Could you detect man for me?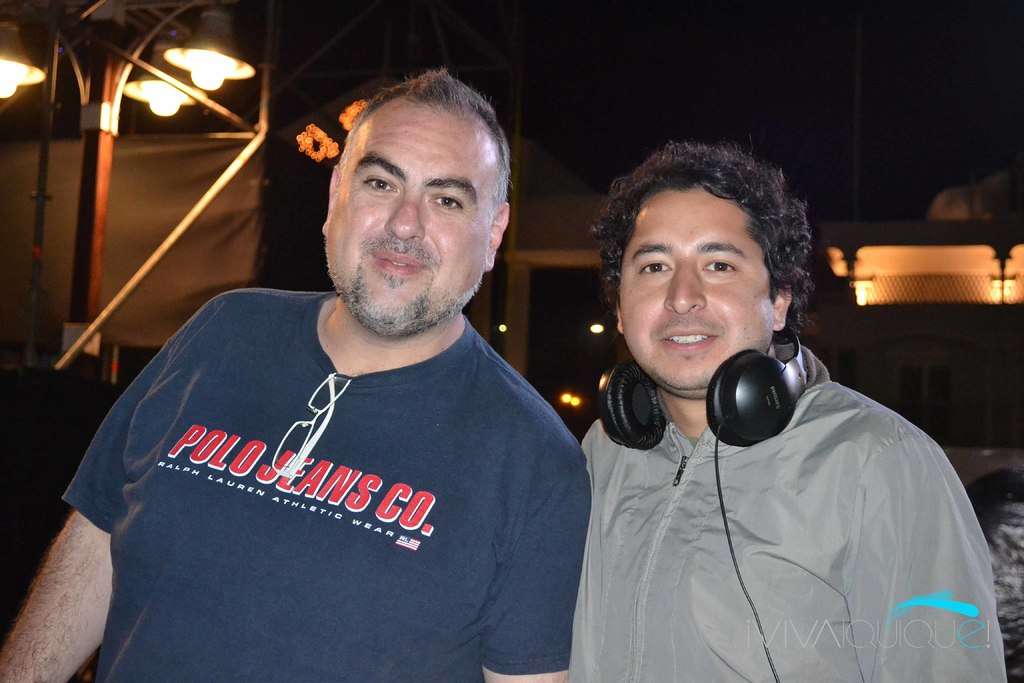
Detection result: x1=0, y1=69, x2=593, y2=682.
